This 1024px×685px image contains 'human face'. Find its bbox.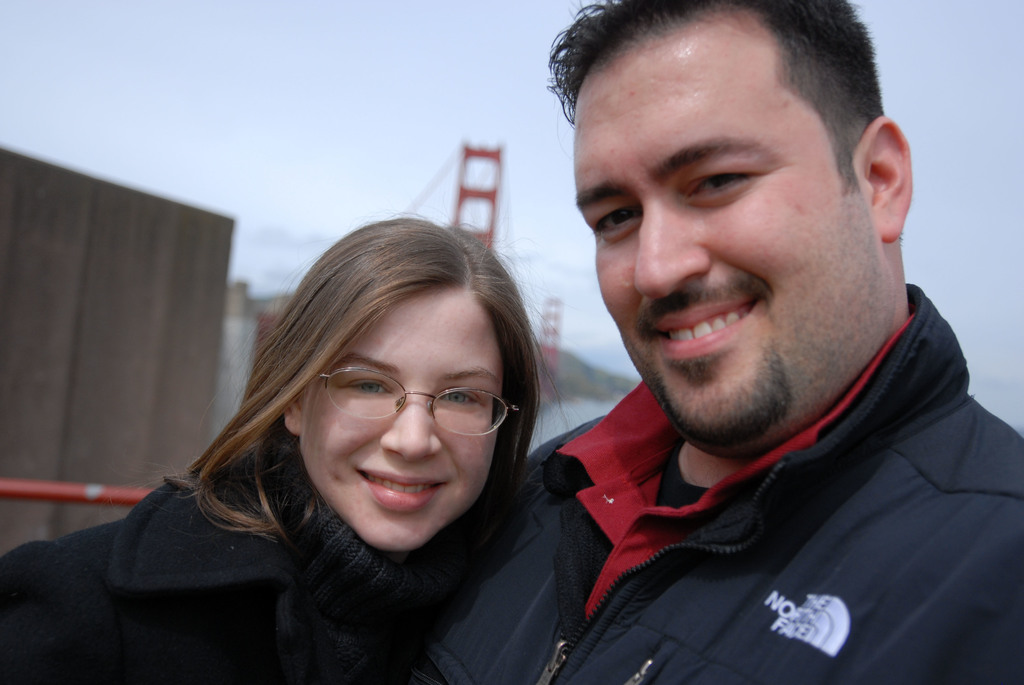
<bbox>300, 287, 499, 553</bbox>.
